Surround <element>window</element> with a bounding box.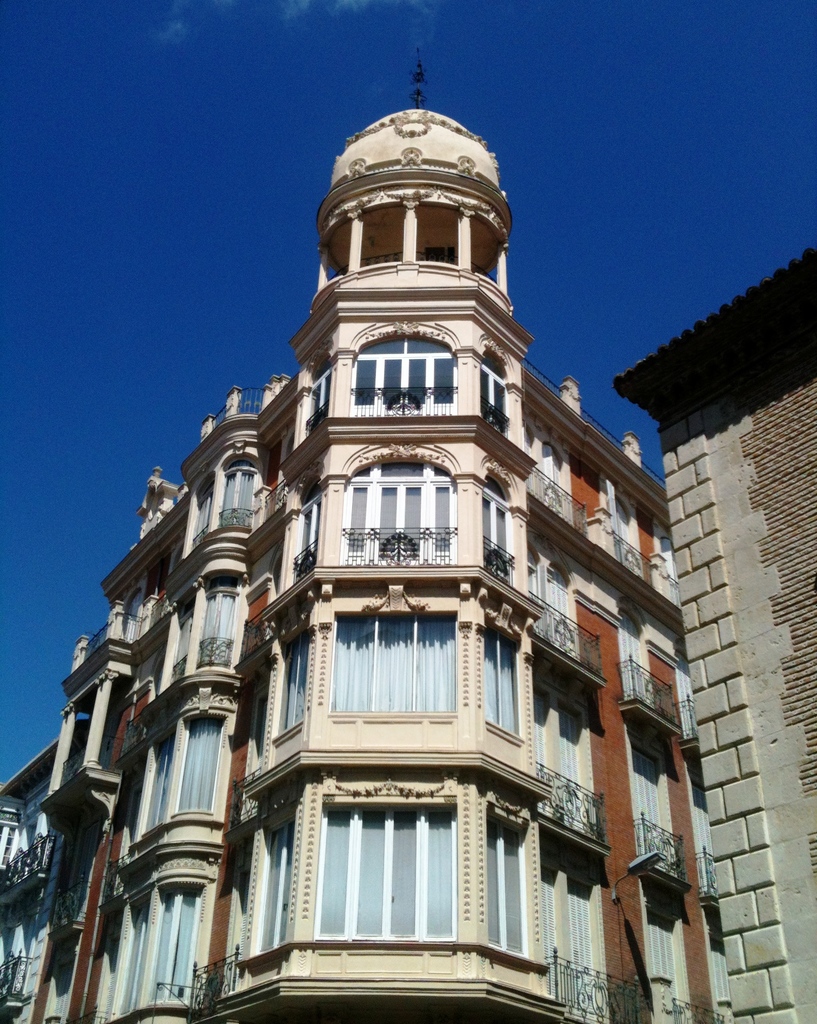
region(348, 330, 453, 413).
